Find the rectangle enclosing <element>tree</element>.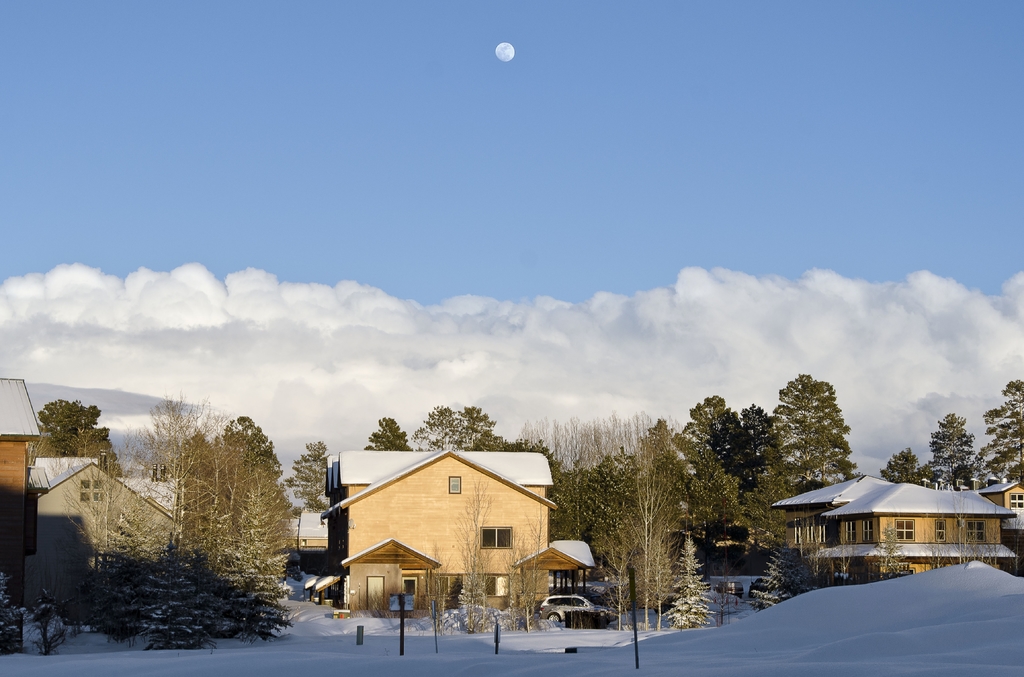
box(926, 406, 976, 489).
